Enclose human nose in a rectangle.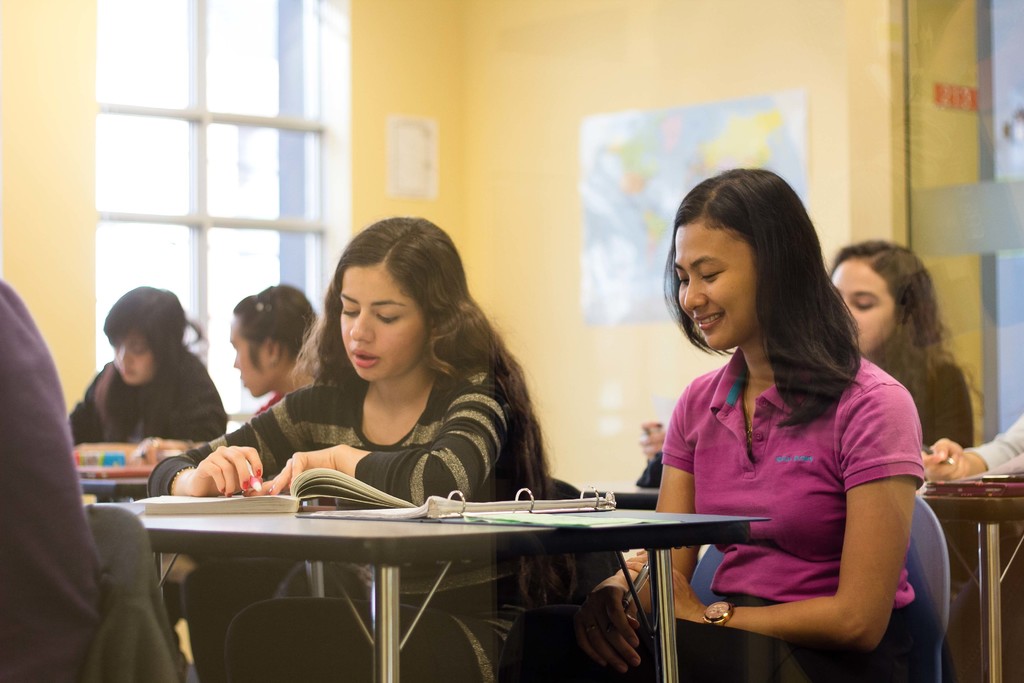
bbox(349, 309, 375, 345).
